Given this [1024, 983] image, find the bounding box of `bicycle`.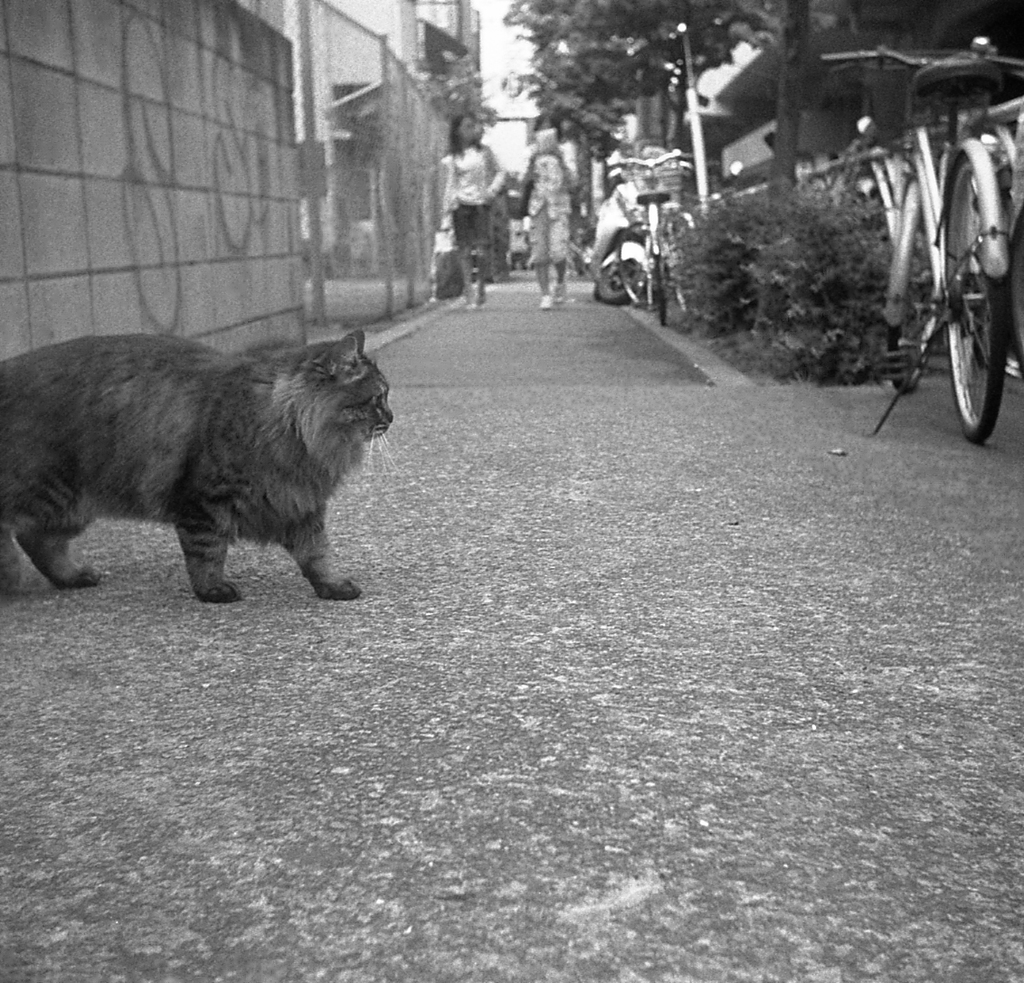
BBox(610, 146, 691, 323).
